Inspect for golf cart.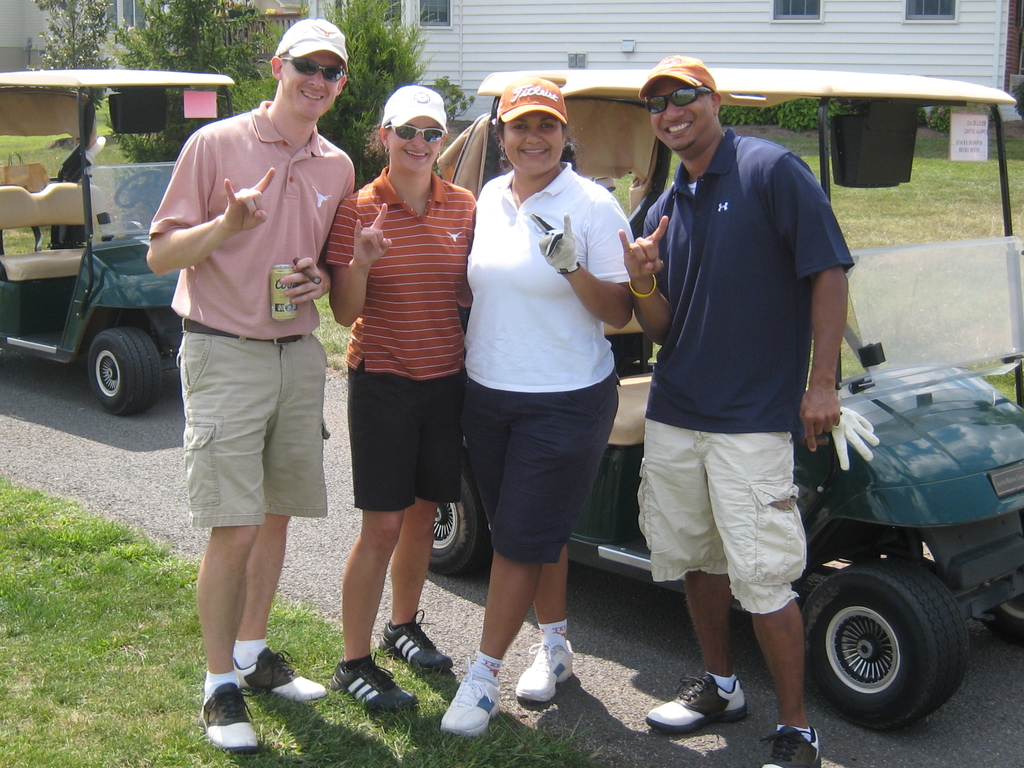
Inspection: detection(0, 67, 234, 414).
